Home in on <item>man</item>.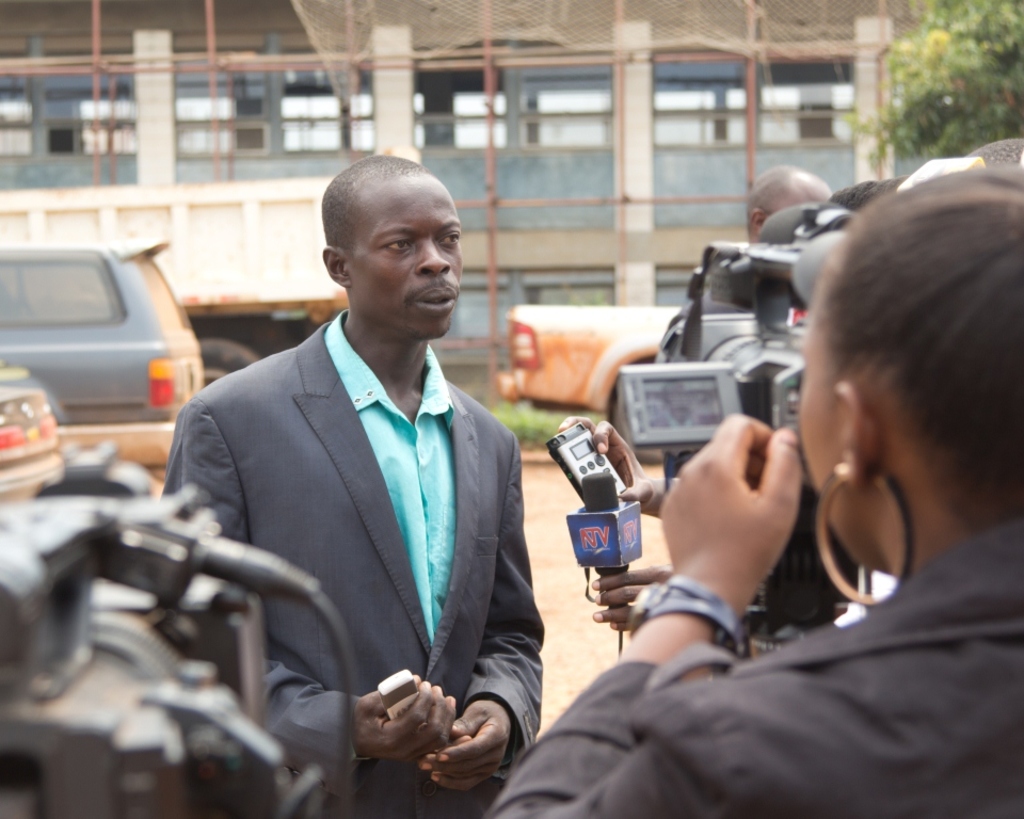
Homed in at box=[163, 150, 553, 806].
